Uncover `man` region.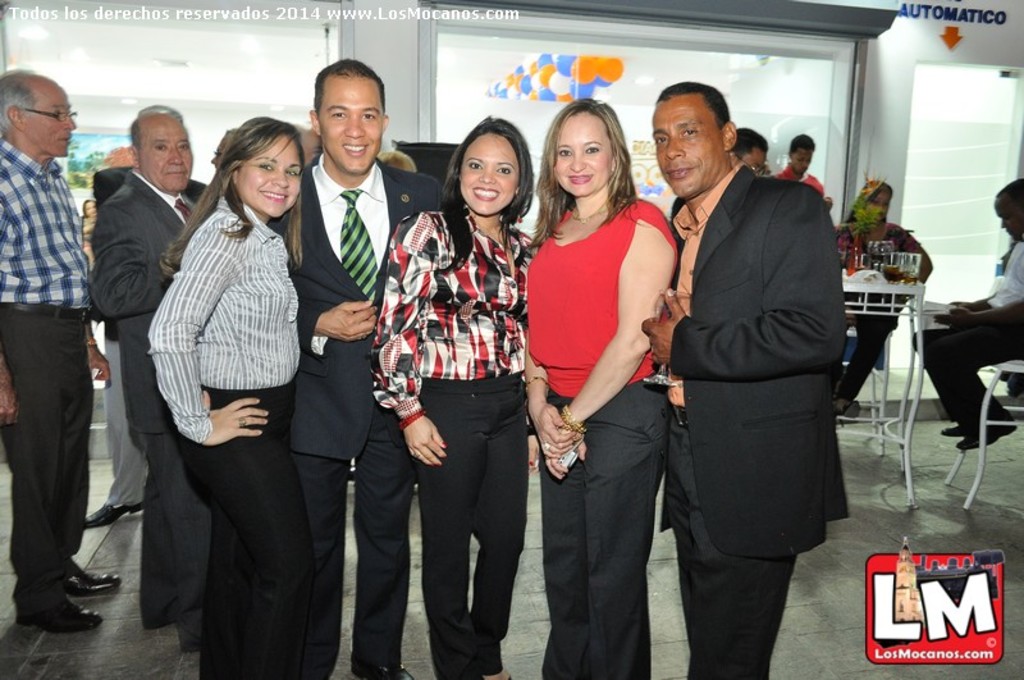
Uncovered: {"x1": 772, "y1": 128, "x2": 833, "y2": 207}.
